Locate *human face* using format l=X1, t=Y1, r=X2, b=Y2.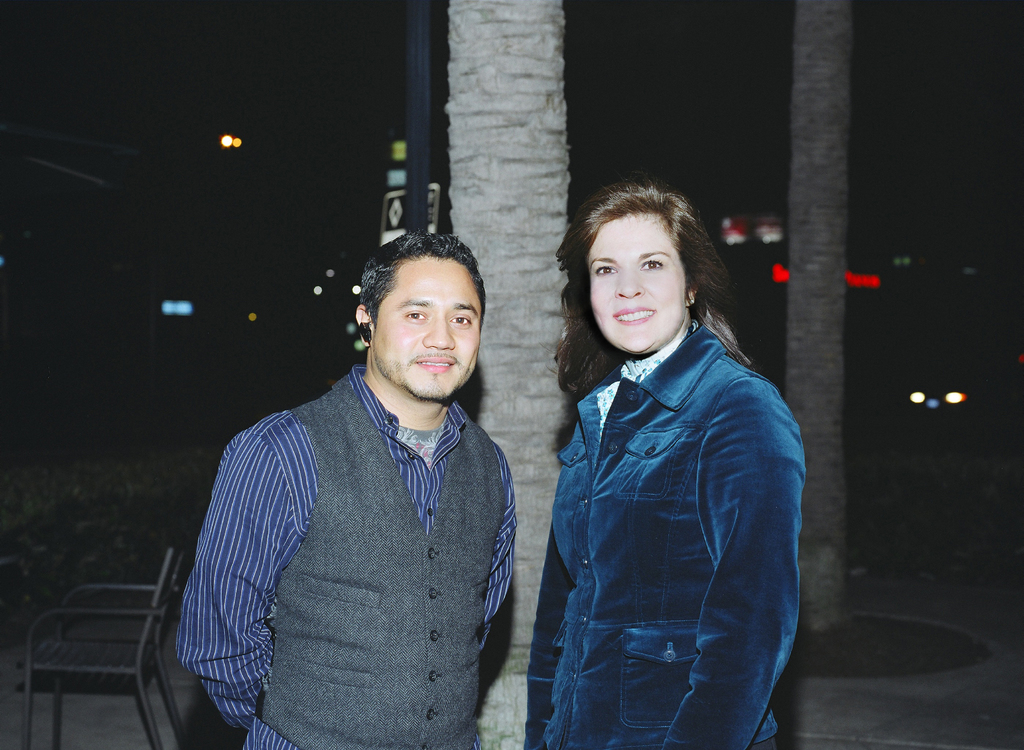
l=589, t=225, r=686, b=346.
